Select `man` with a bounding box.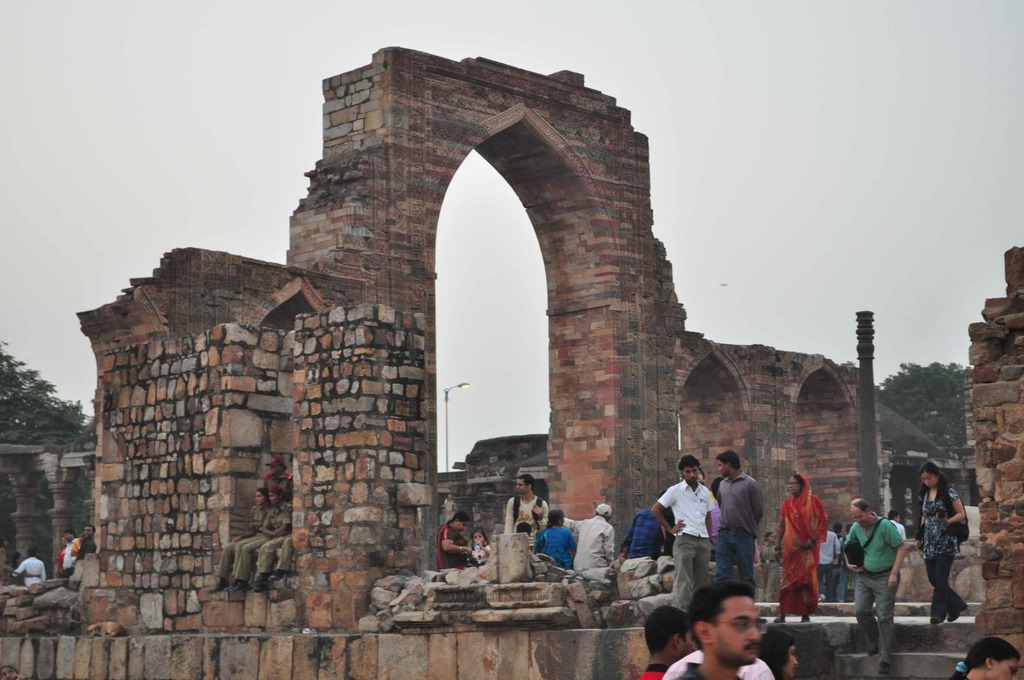
select_region(61, 526, 79, 575).
